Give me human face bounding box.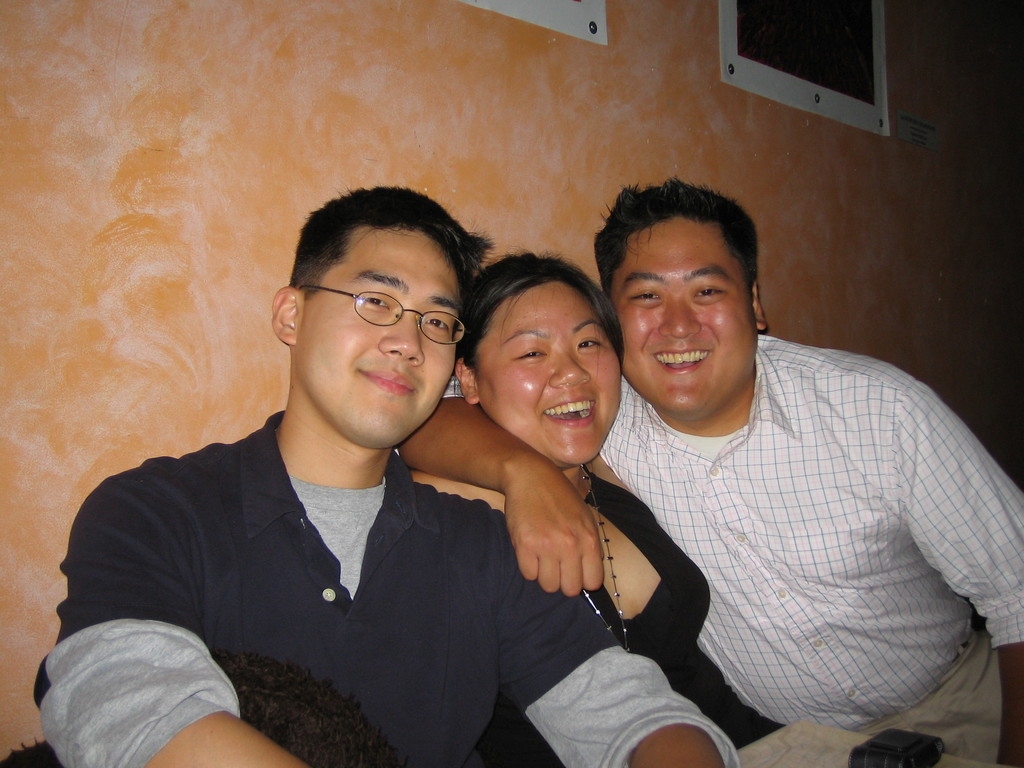
bbox(608, 221, 753, 424).
